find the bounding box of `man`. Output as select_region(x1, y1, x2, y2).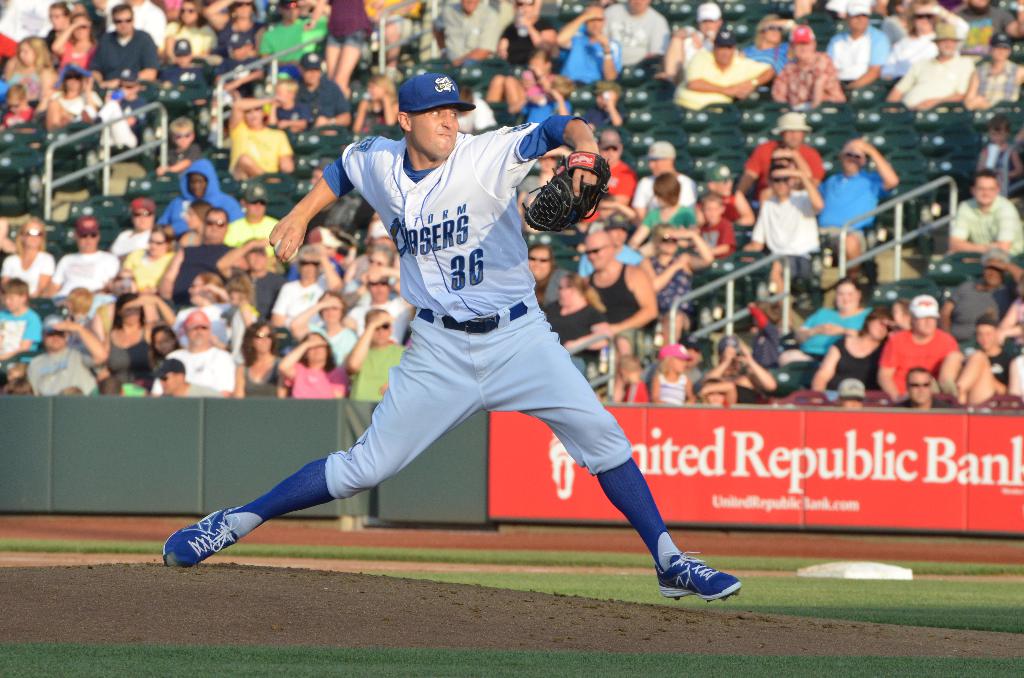
select_region(740, 157, 823, 259).
